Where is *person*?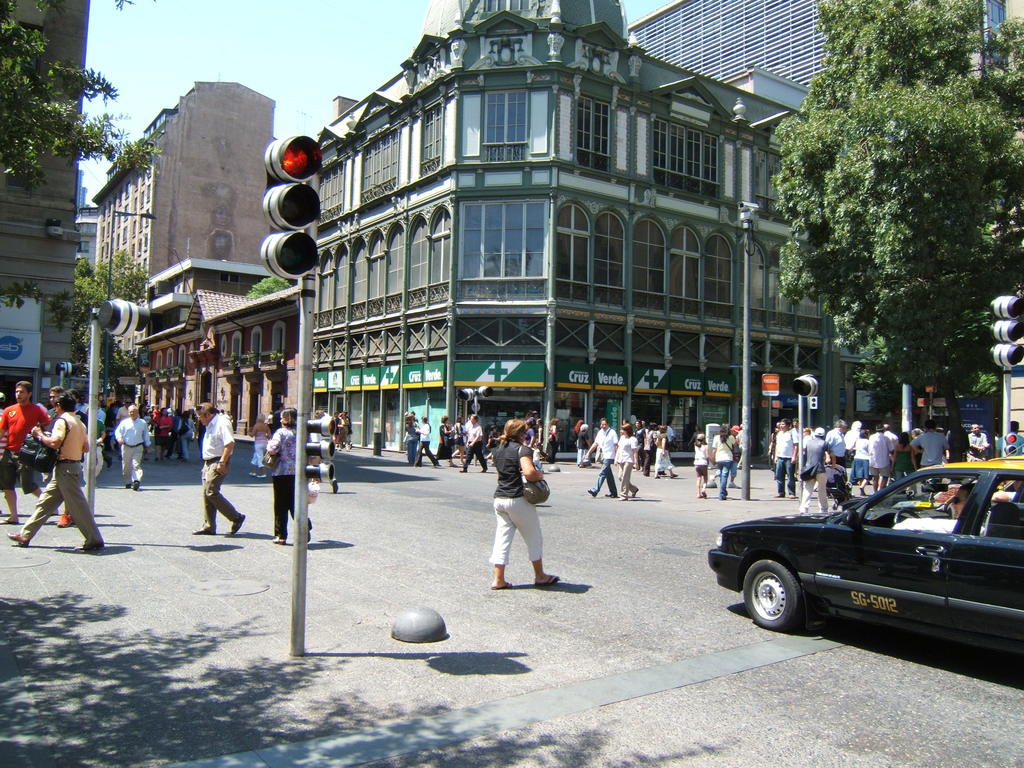
{"left": 847, "top": 416, "right": 858, "bottom": 454}.
